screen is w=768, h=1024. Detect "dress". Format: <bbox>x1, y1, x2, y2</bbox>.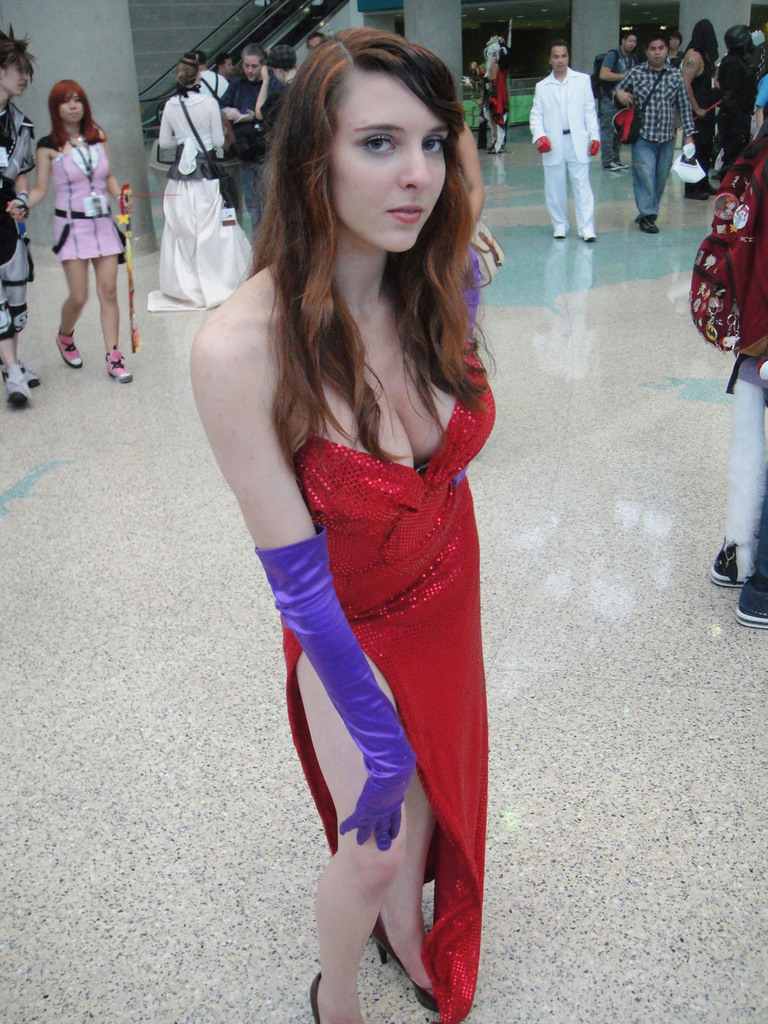
<bbox>50, 131, 132, 260</bbox>.
